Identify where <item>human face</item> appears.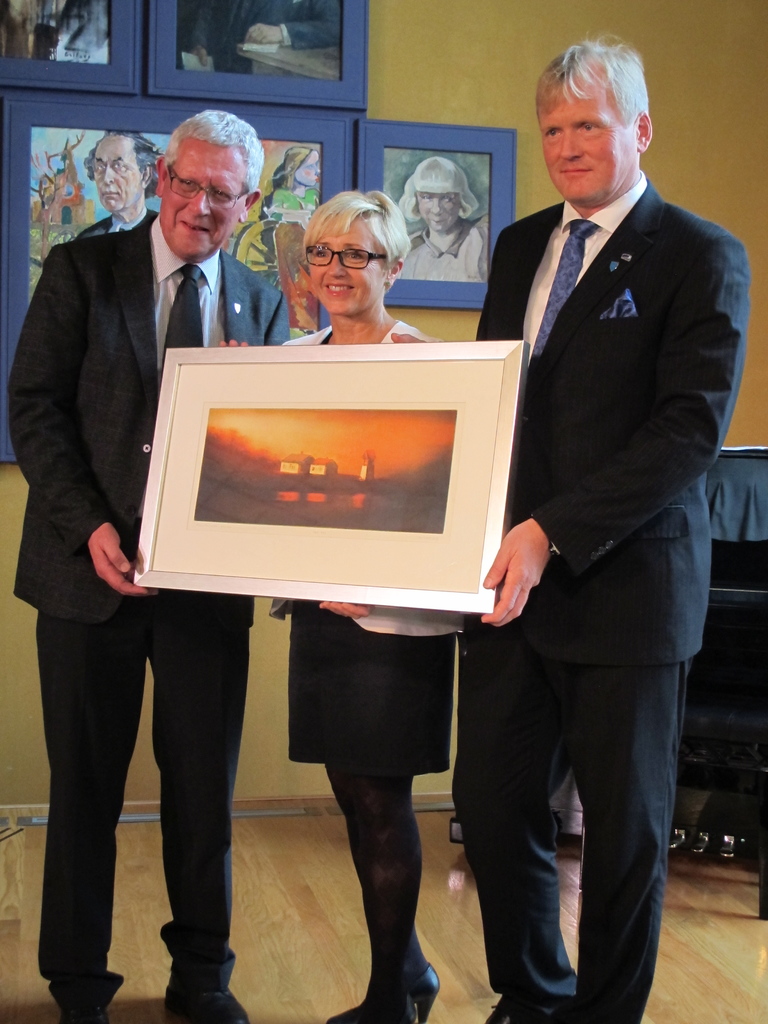
Appears at bbox=(311, 227, 381, 311).
